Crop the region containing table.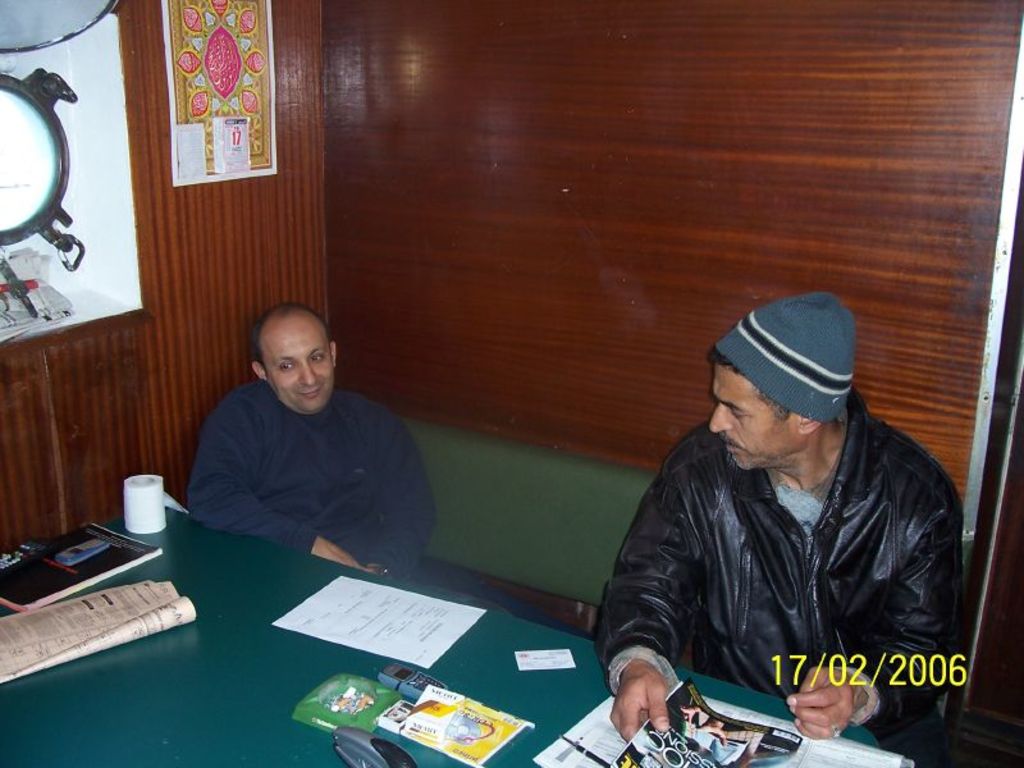
Crop region: l=0, t=512, r=678, b=755.
